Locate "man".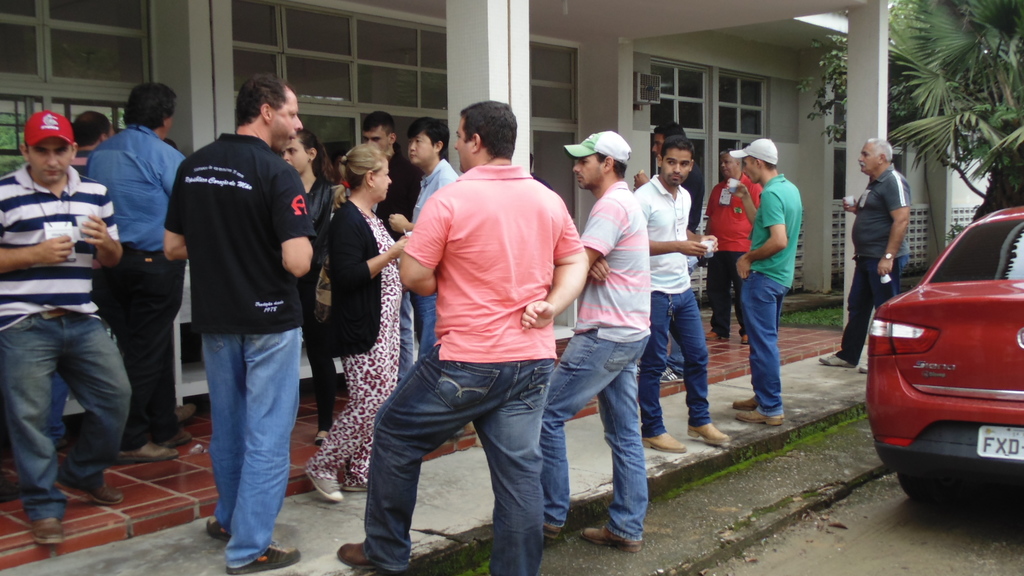
Bounding box: (x1=0, y1=109, x2=135, y2=552).
